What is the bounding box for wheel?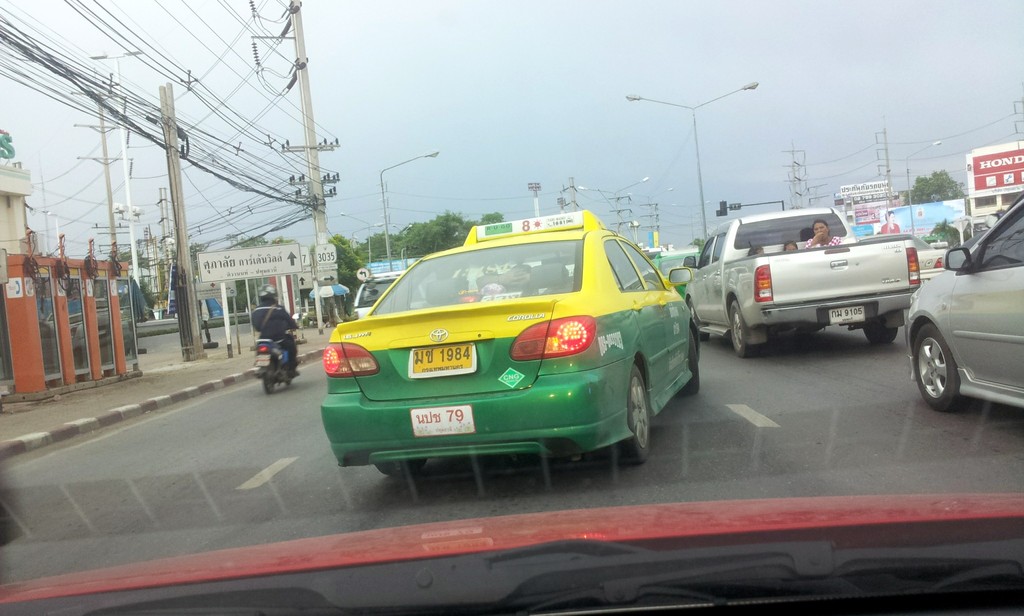
crop(379, 457, 429, 476).
